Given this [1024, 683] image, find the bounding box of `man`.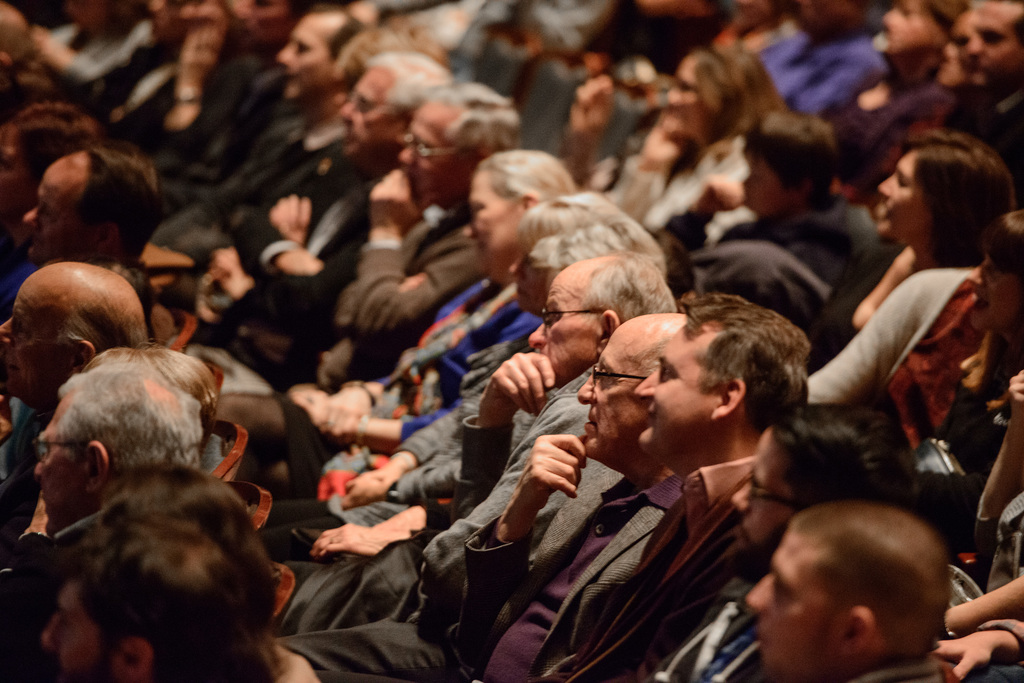
274 77 534 388.
